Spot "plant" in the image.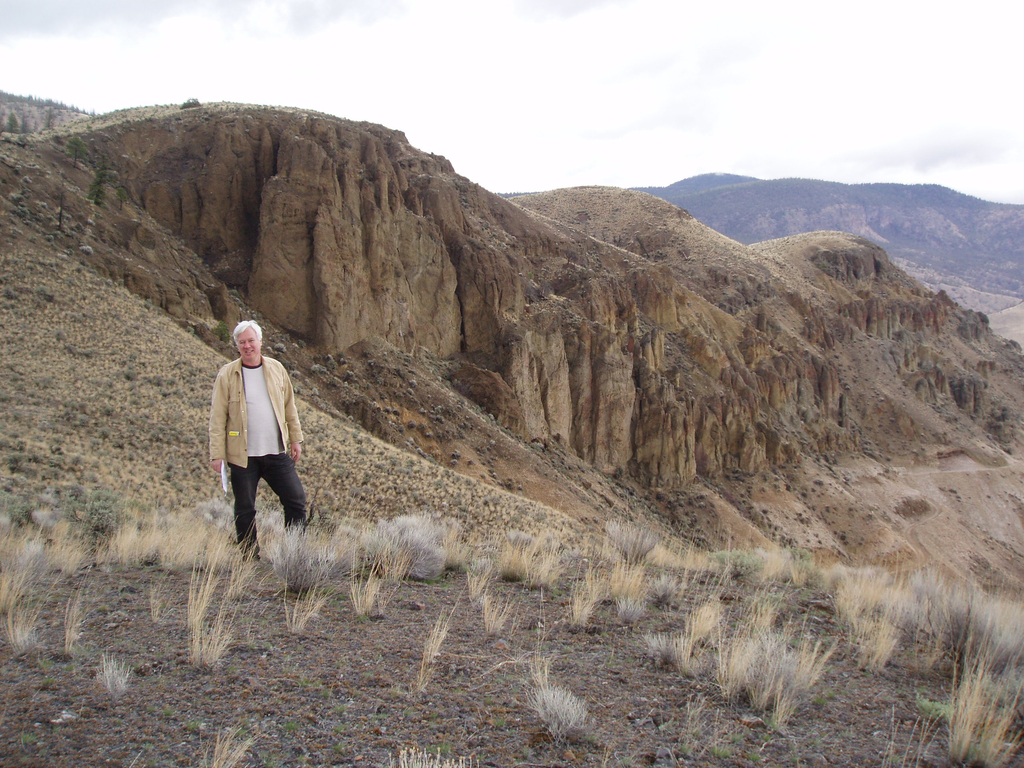
"plant" found at [943,664,1023,767].
